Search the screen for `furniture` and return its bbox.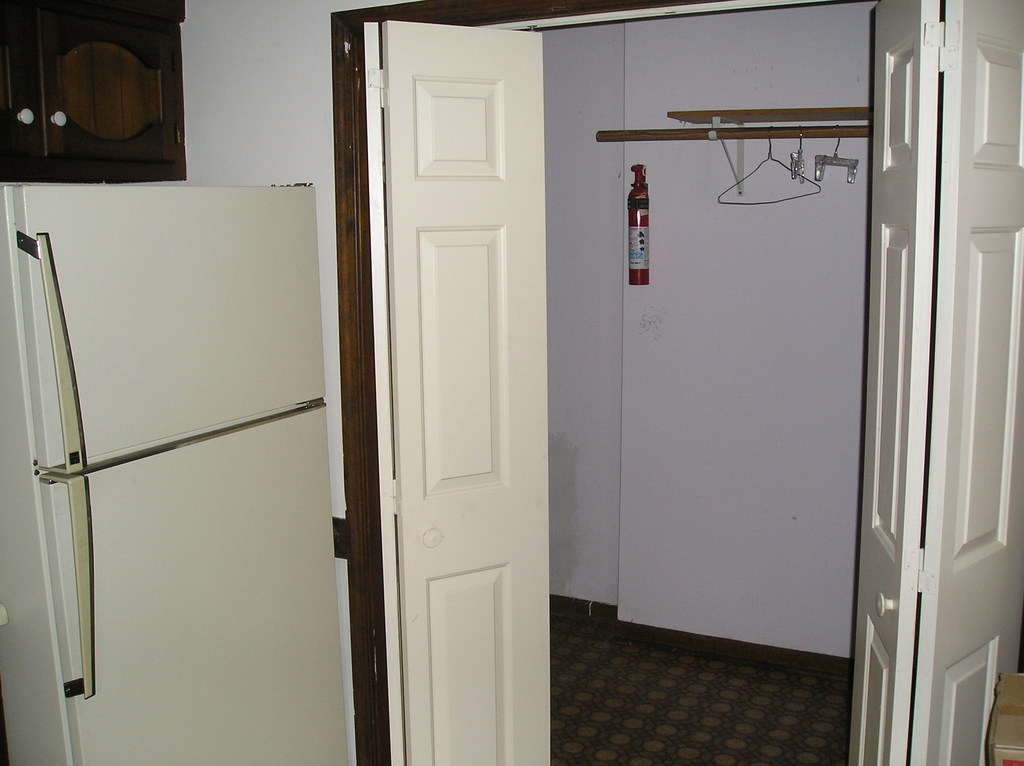
Found: box=[0, 0, 186, 182].
